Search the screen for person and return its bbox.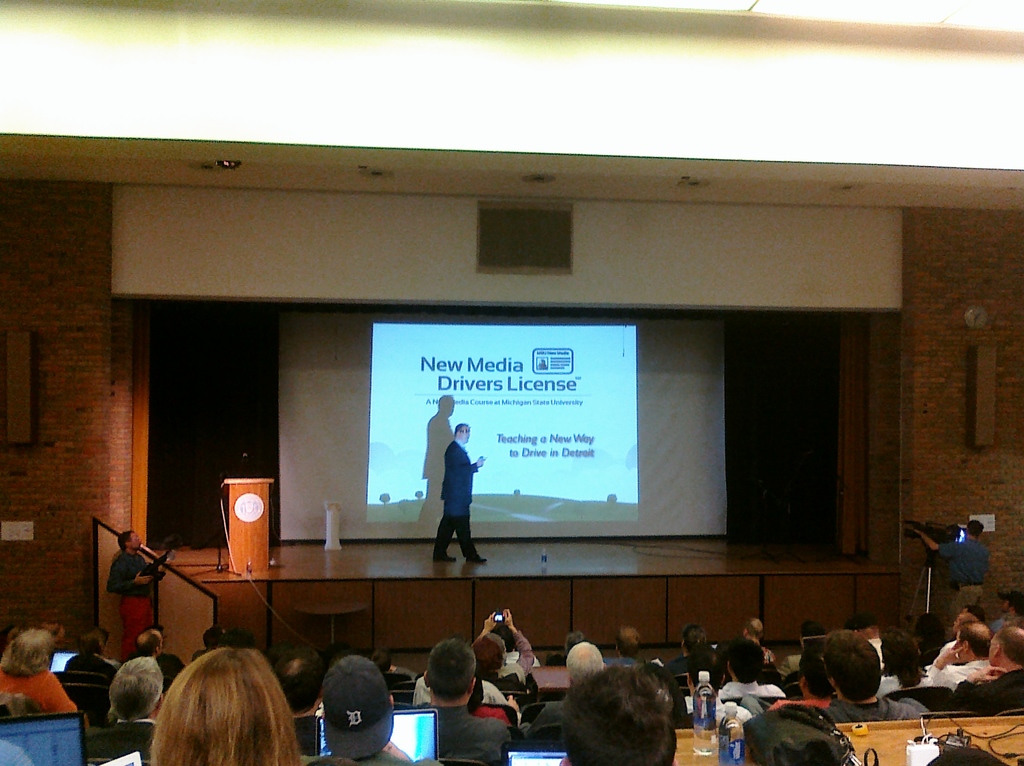
Found: (744, 616, 774, 661).
